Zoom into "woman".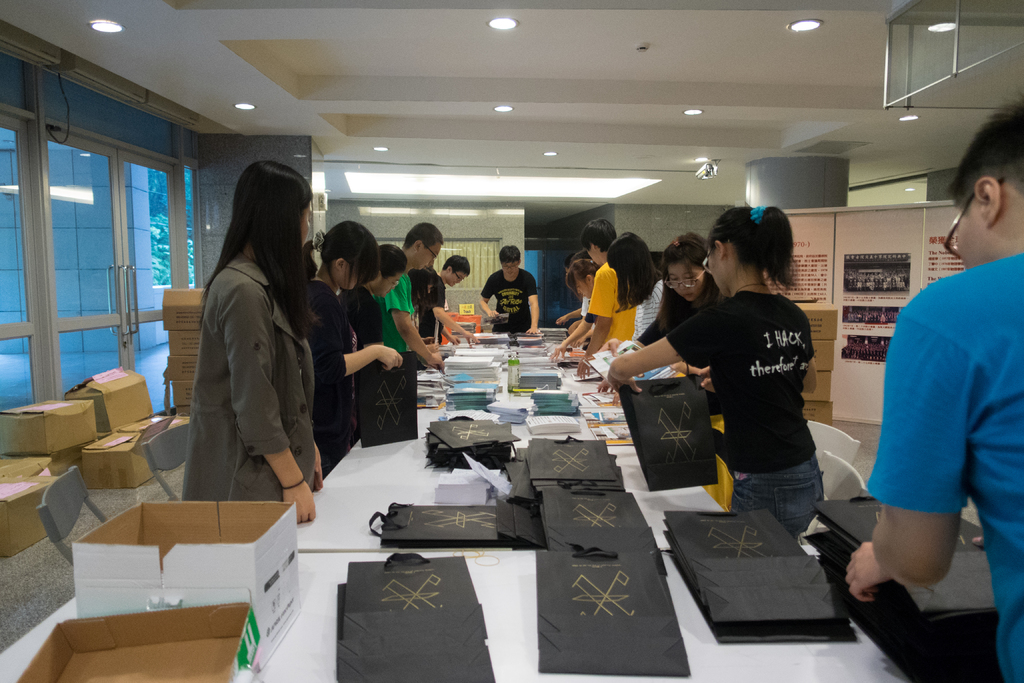
Zoom target: <region>616, 239, 724, 384</region>.
